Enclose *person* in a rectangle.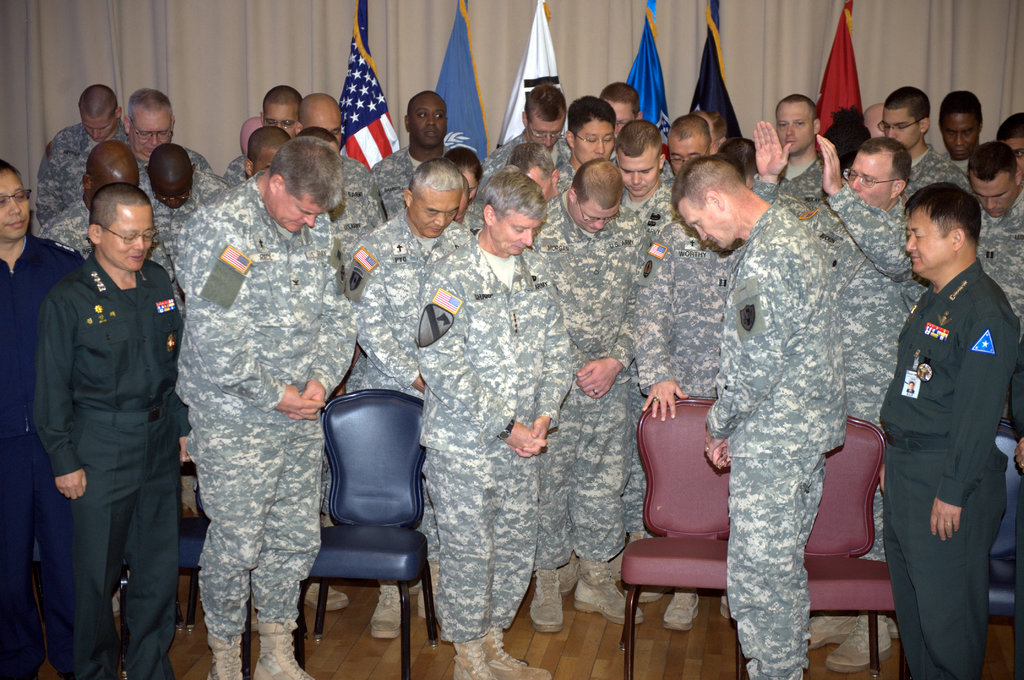
x1=612, y1=121, x2=662, y2=279.
